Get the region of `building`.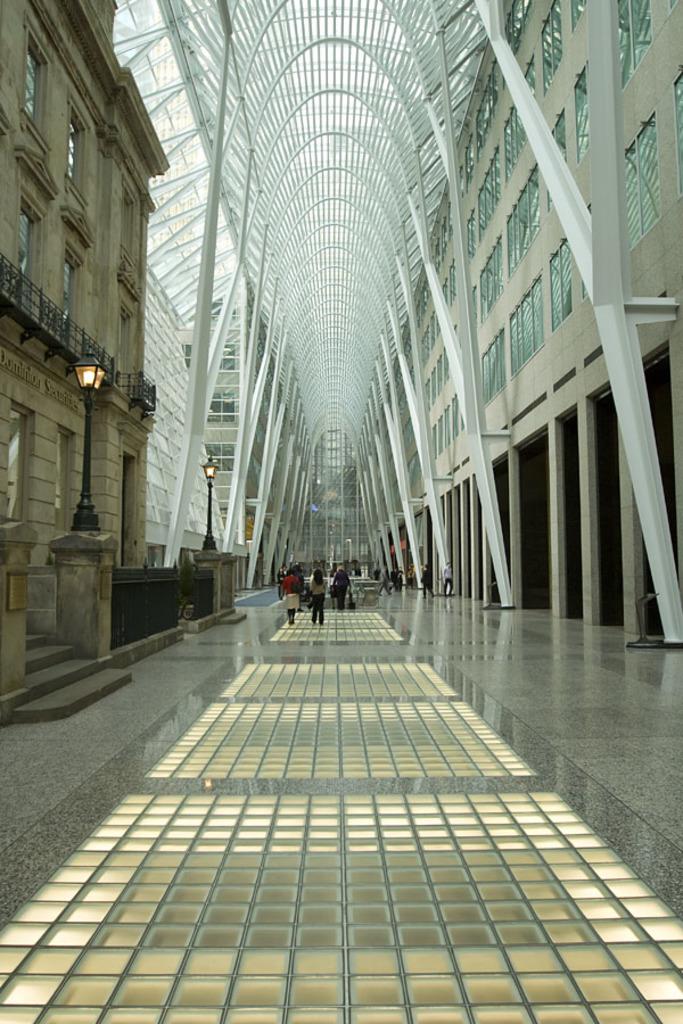
{"left": 0, "top": 0, "right": 168, "bottom": 717}.
